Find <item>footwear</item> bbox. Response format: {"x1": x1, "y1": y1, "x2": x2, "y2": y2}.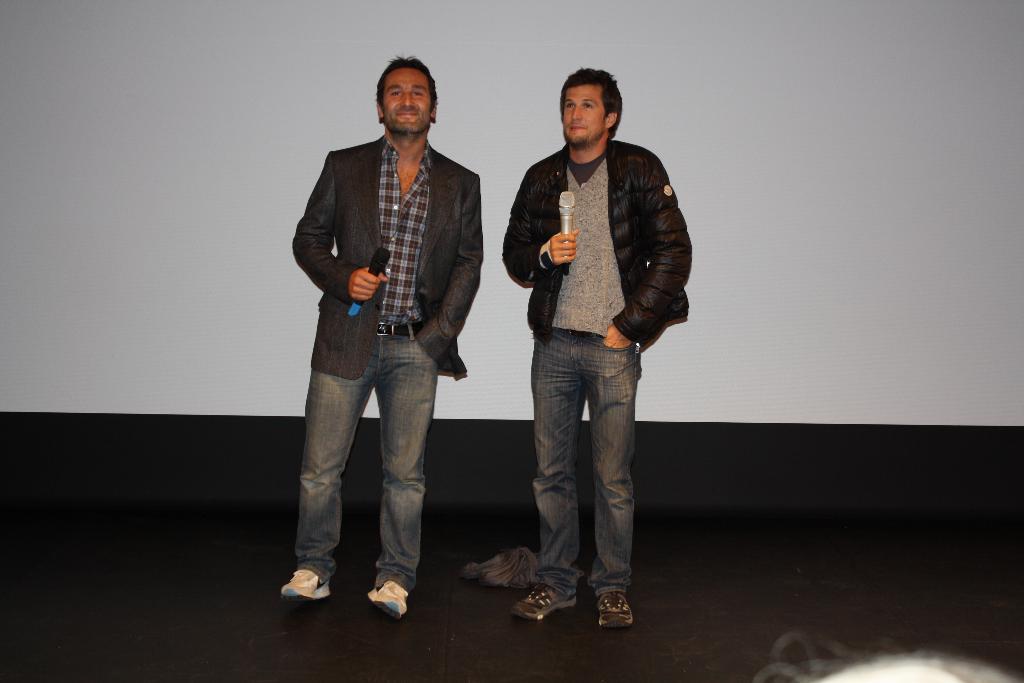
{"x1": 279, "y1": 574, "x2": 330, "y2": 605}.
